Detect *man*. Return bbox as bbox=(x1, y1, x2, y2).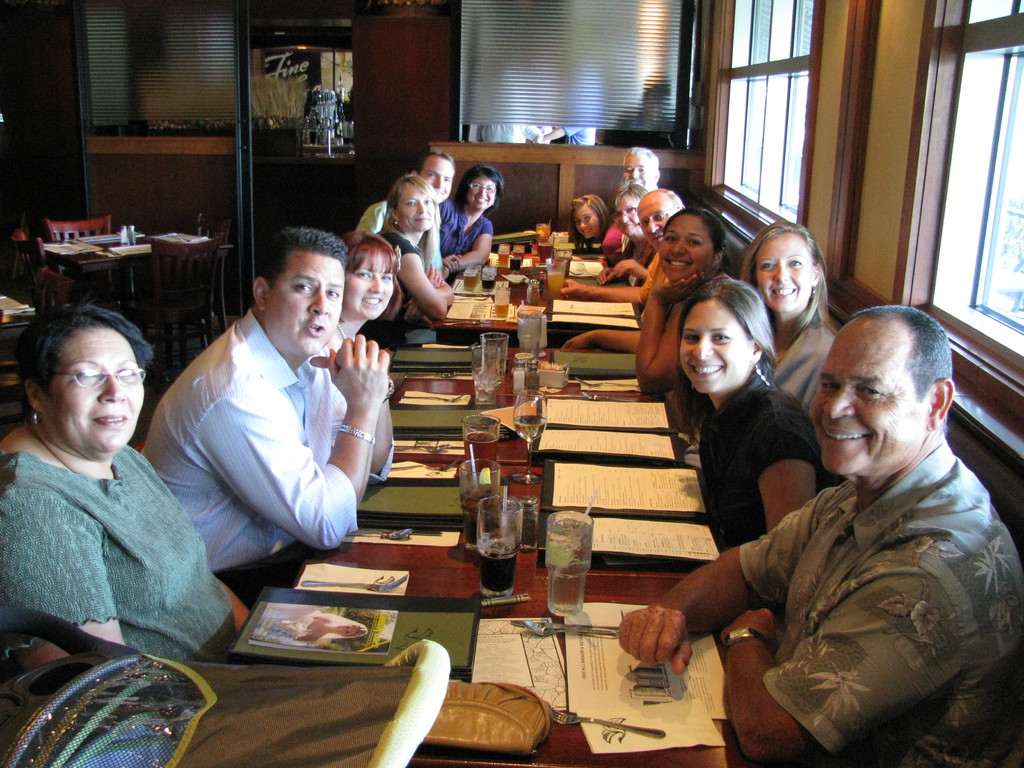
bbox=(559, 192, 687, 300).
